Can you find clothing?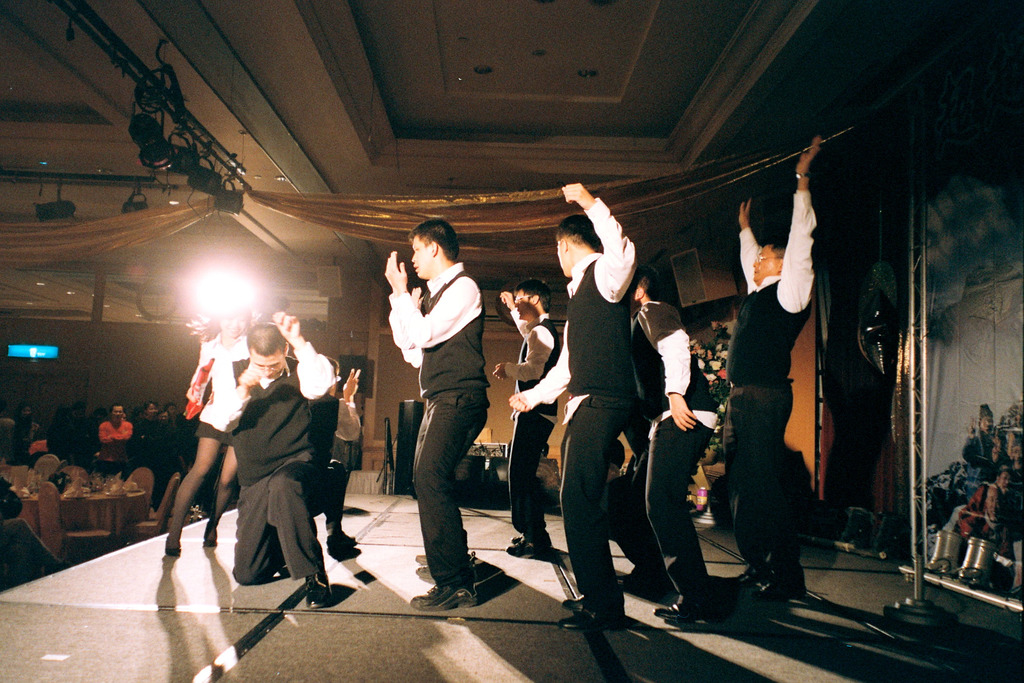
Yes, bounding box: [left=15, top=419, right=35, bottom=450].
